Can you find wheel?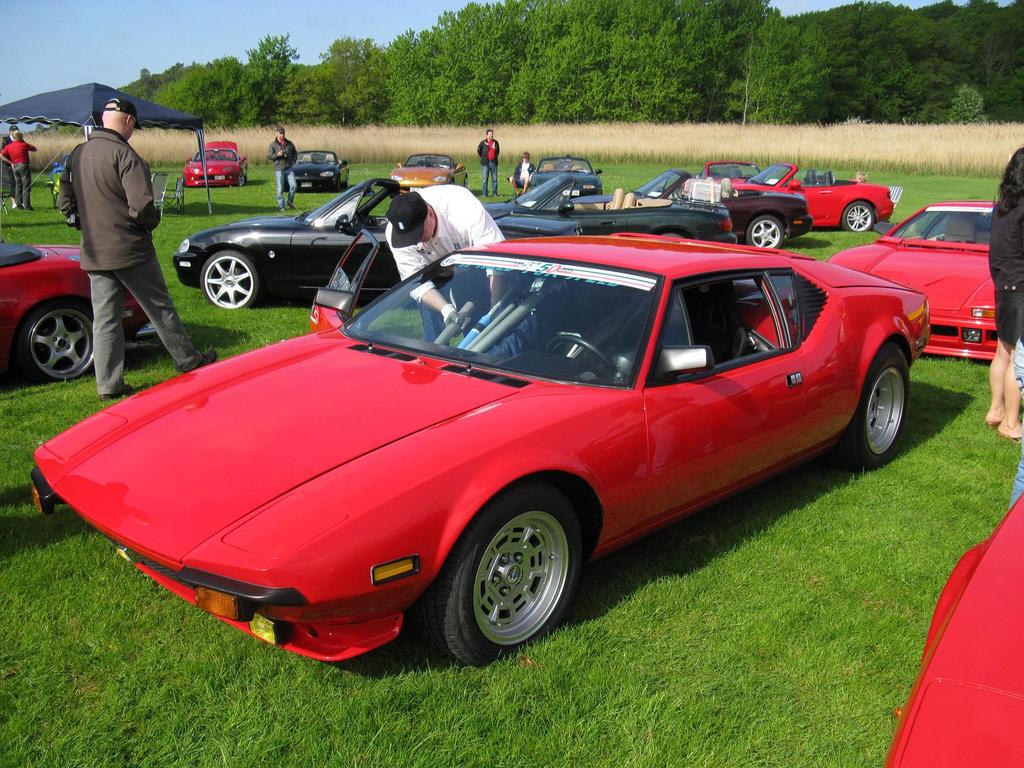
Yes, bounding box: bbox=(19, 305, 97, 382).
